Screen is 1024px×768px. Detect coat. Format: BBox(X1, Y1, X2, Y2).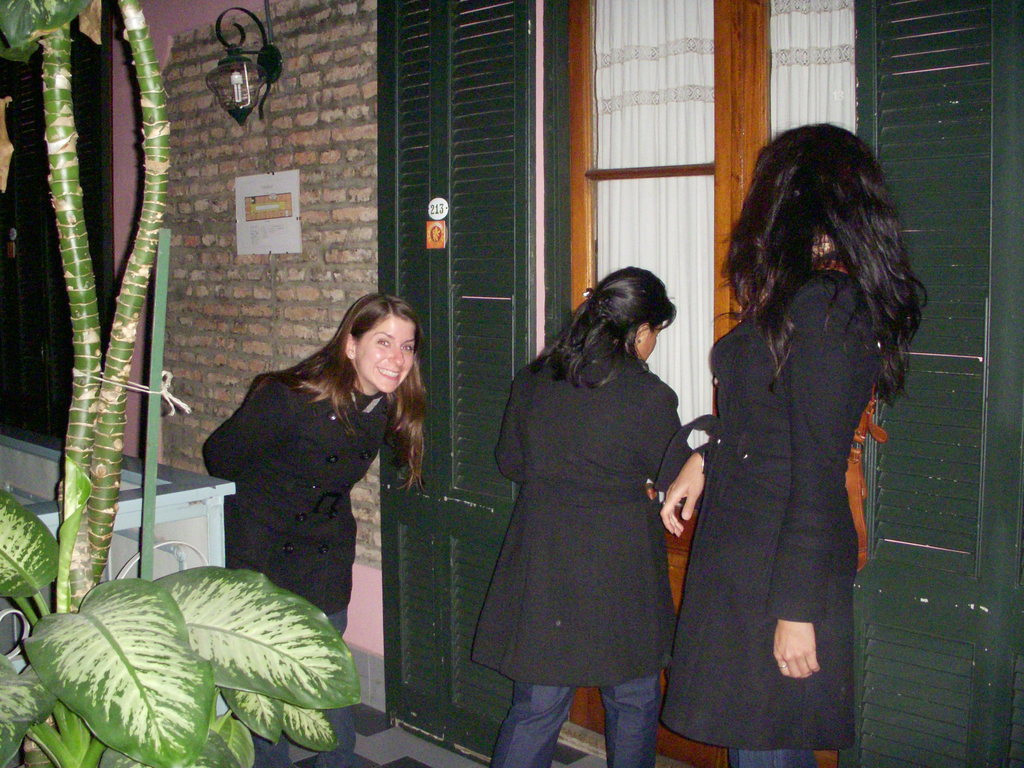
BBox(472, 356, 700, 685).
